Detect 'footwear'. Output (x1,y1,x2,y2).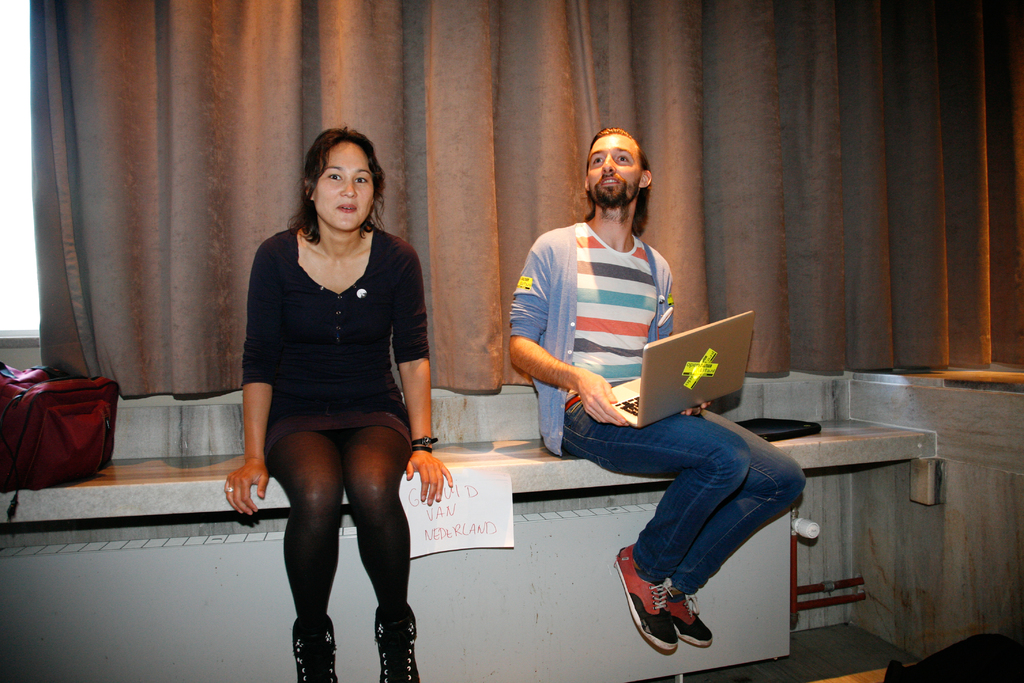
(289,613,336,682).
